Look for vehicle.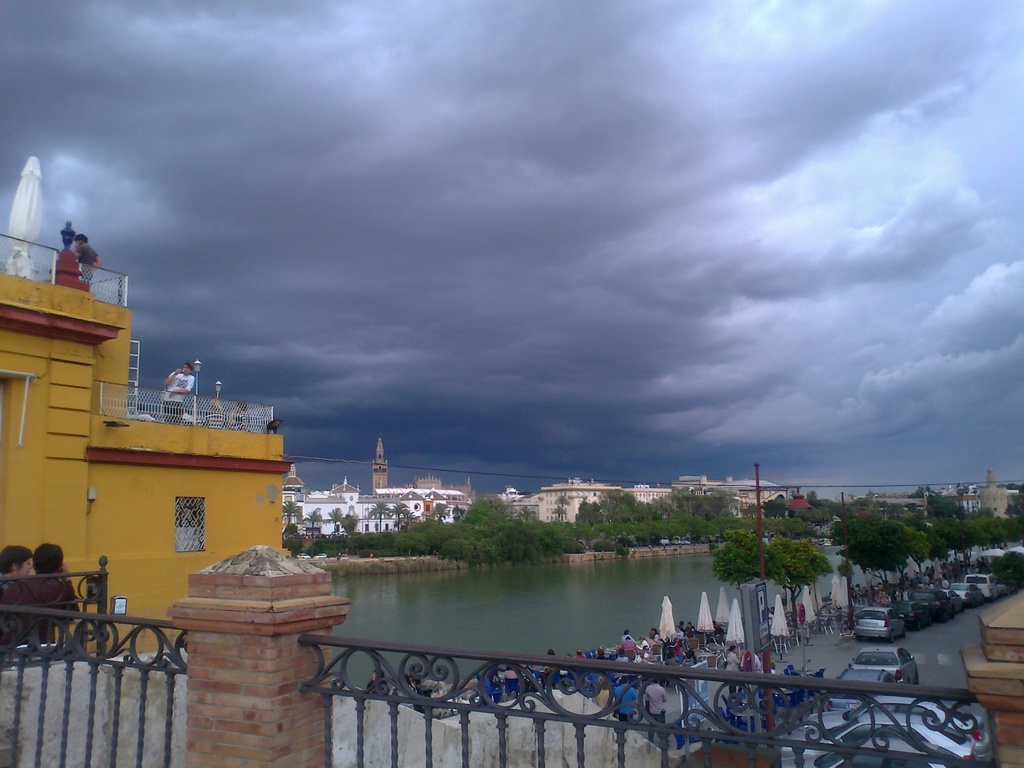
Found: l=966, t=570, r=993, b=602.
